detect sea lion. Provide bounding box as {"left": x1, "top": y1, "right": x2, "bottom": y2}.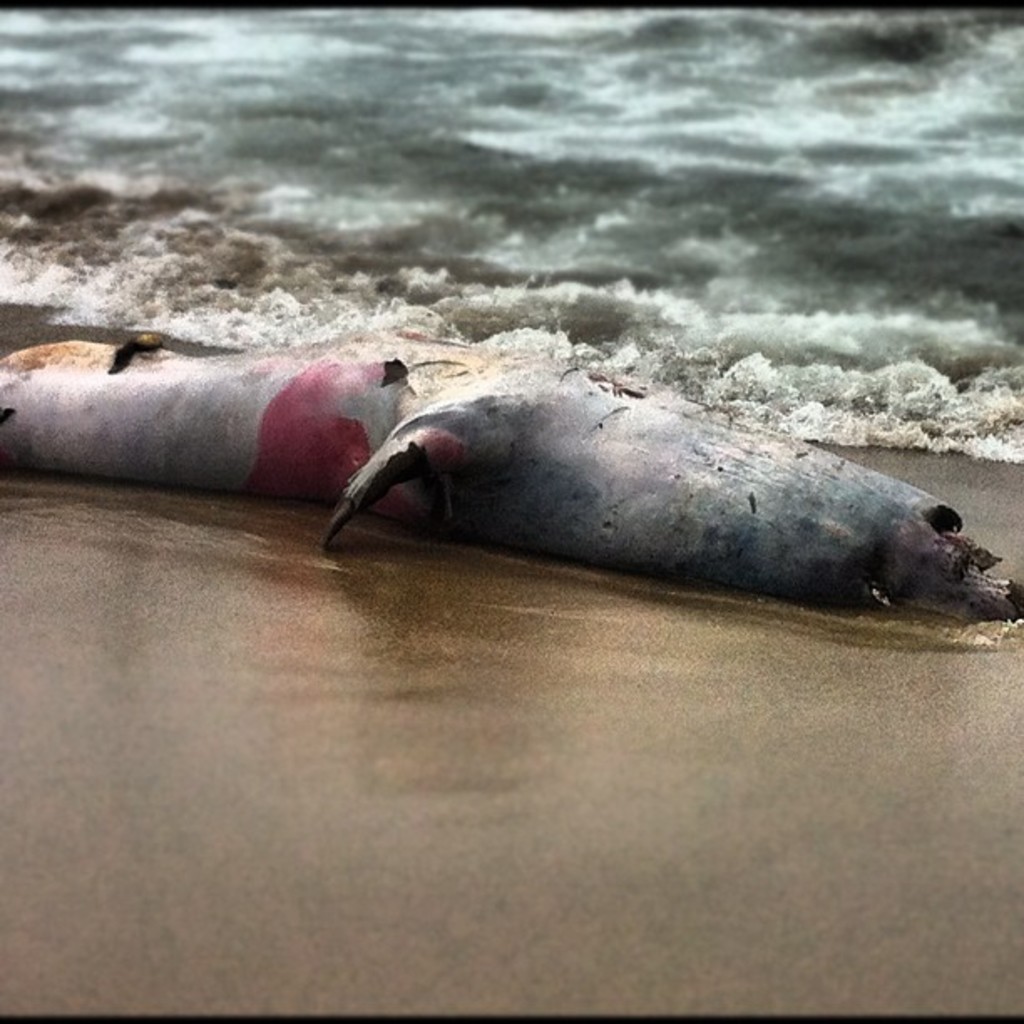
{"left": 321, "top": 343, "right": 1022, "bottom": 621}.
